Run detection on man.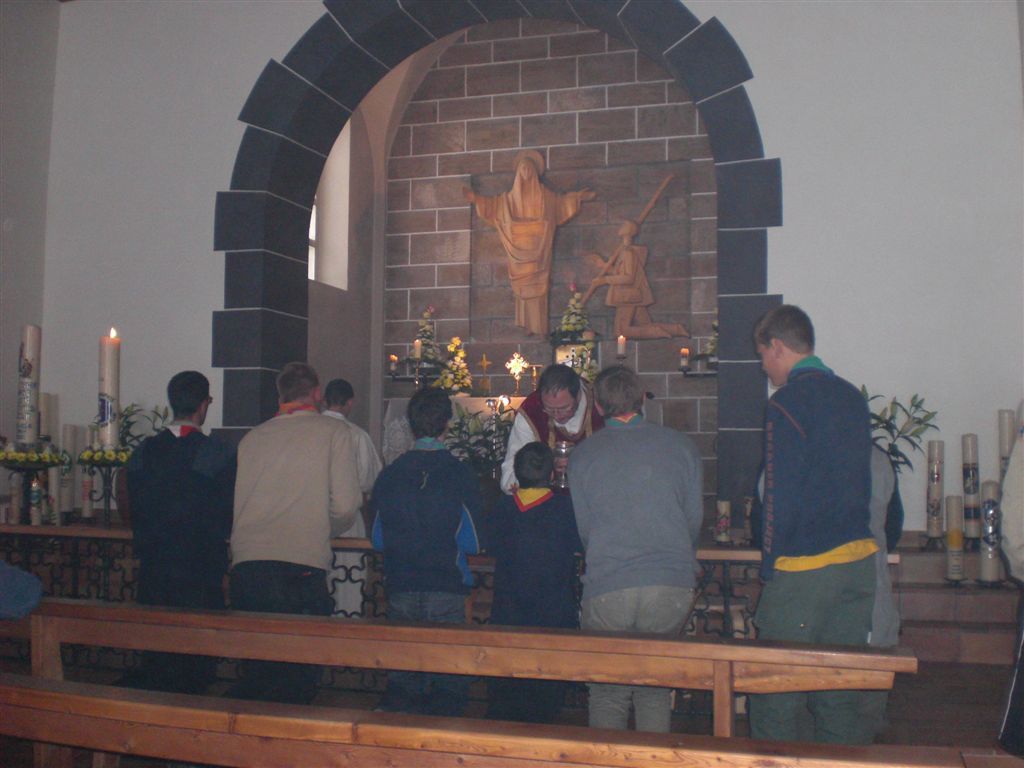
Result: (600, 214, 689, 344).
